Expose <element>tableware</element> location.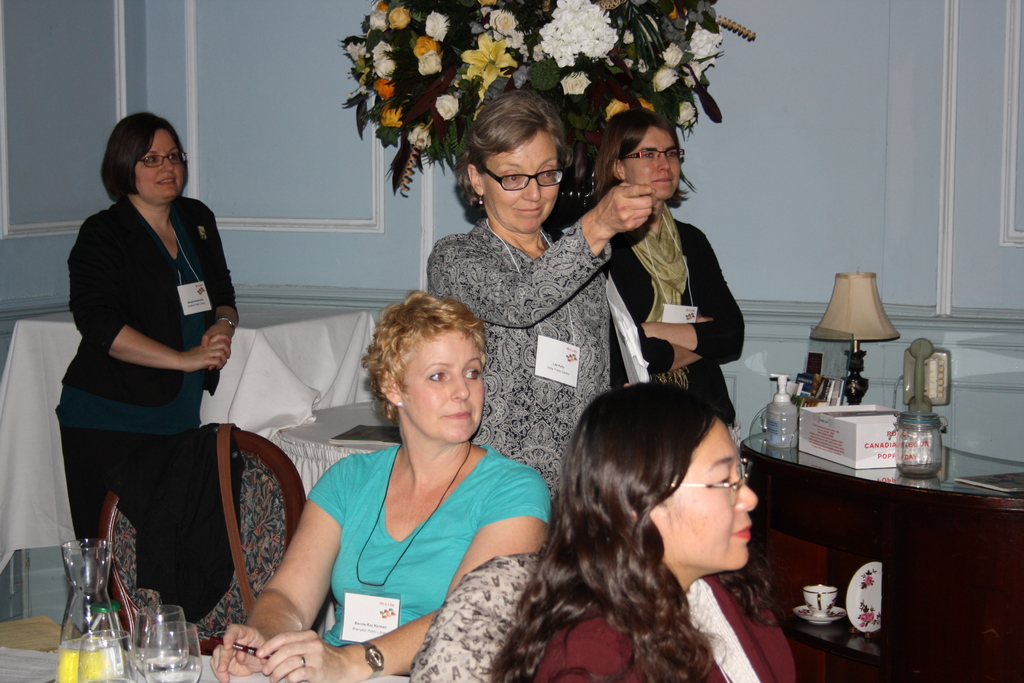
Exposed at x1=77, y1=631, x2=131, y2=682.
